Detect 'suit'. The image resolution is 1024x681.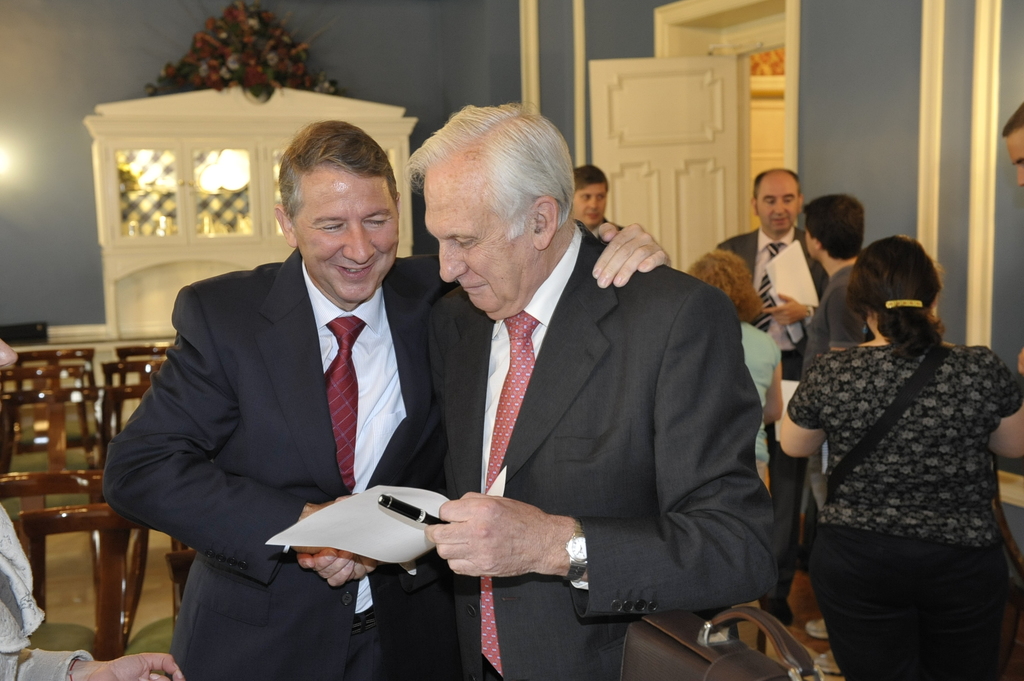
pyautogui.locateOnScreen(385, 221, 778, 680).
